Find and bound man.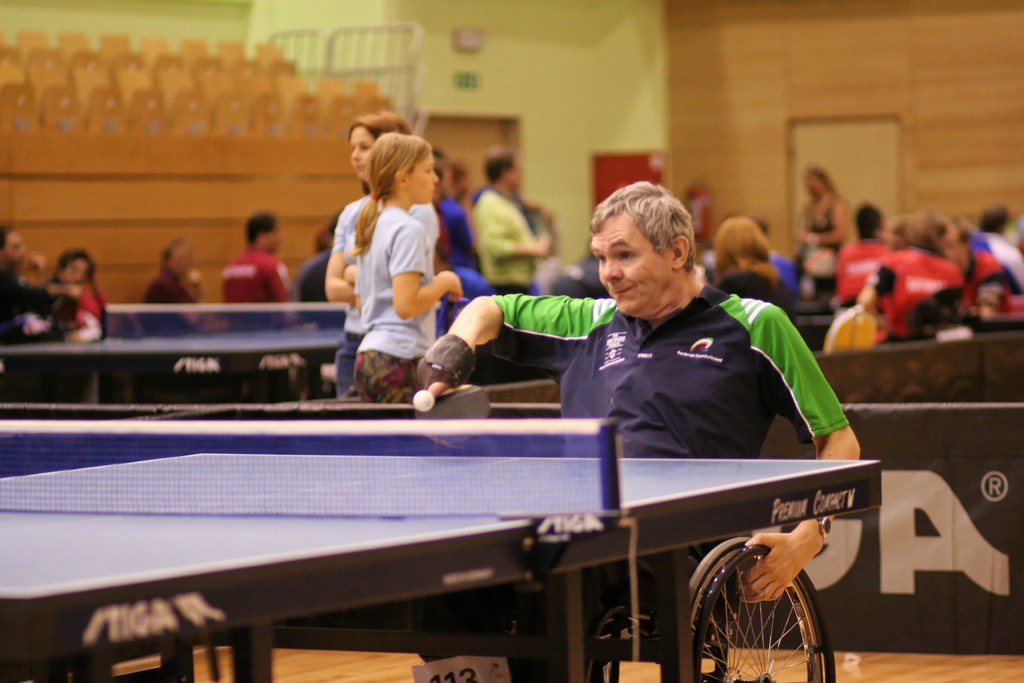
Bound: x1=970, y1=204, x2=1023, y2=288.
